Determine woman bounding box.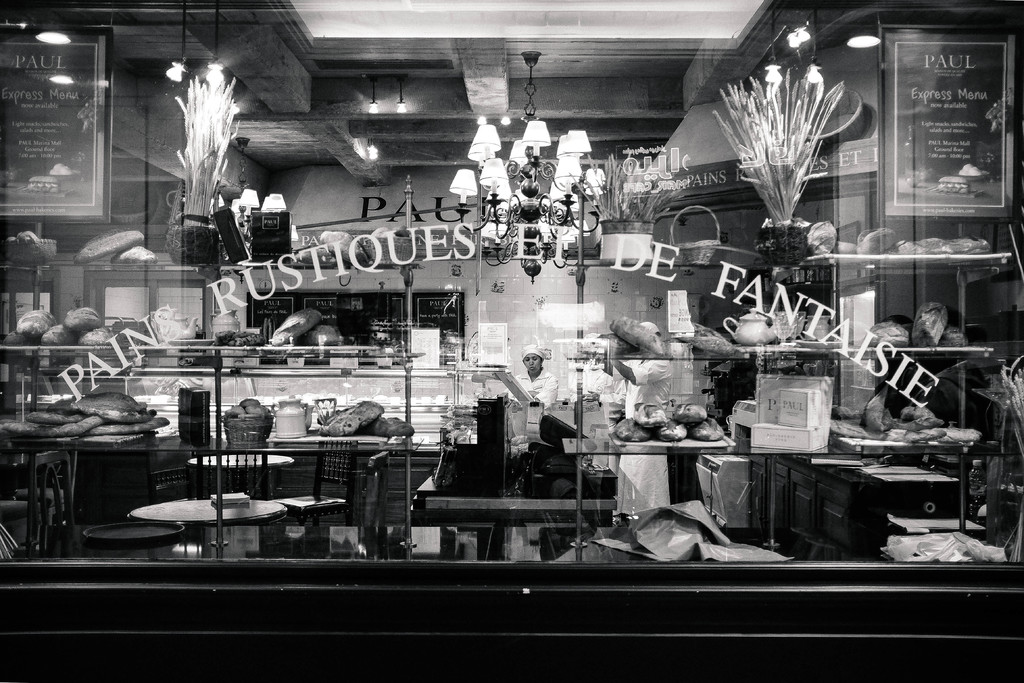
Determined: x1=513 y1=345 x2=558 y2=409.
